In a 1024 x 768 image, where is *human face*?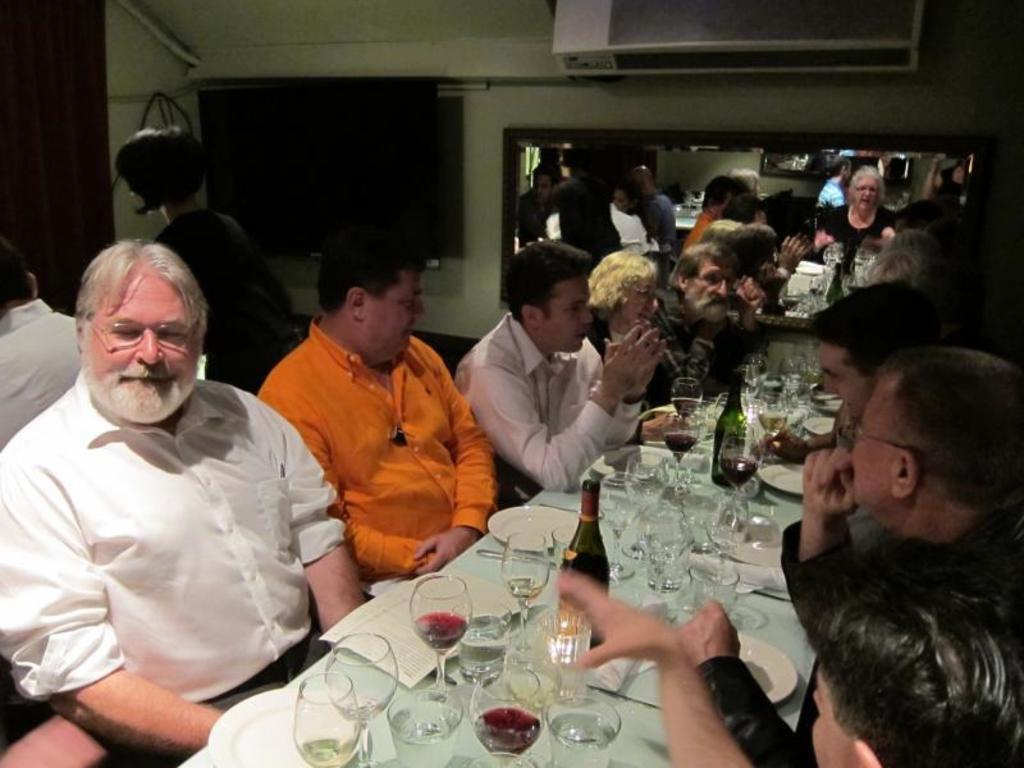
[689,264,730,321].
